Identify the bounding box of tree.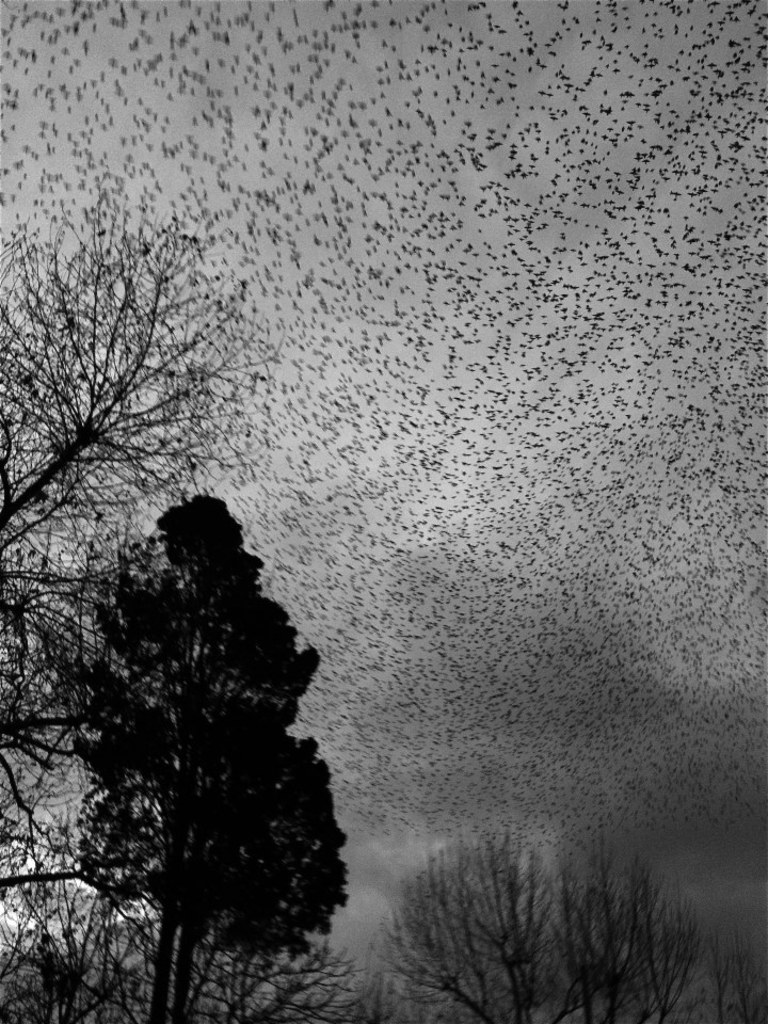
pyautogui.locateOnScreen(629, 889, 701, 1023).
